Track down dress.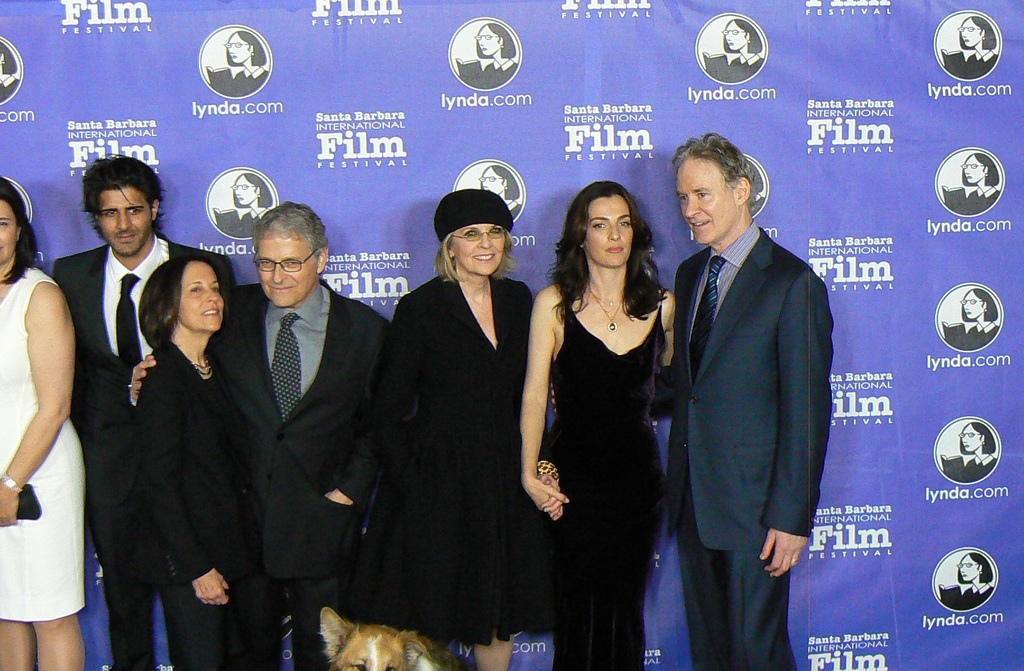
Tracked to locate(0, 263, 86, 620).
